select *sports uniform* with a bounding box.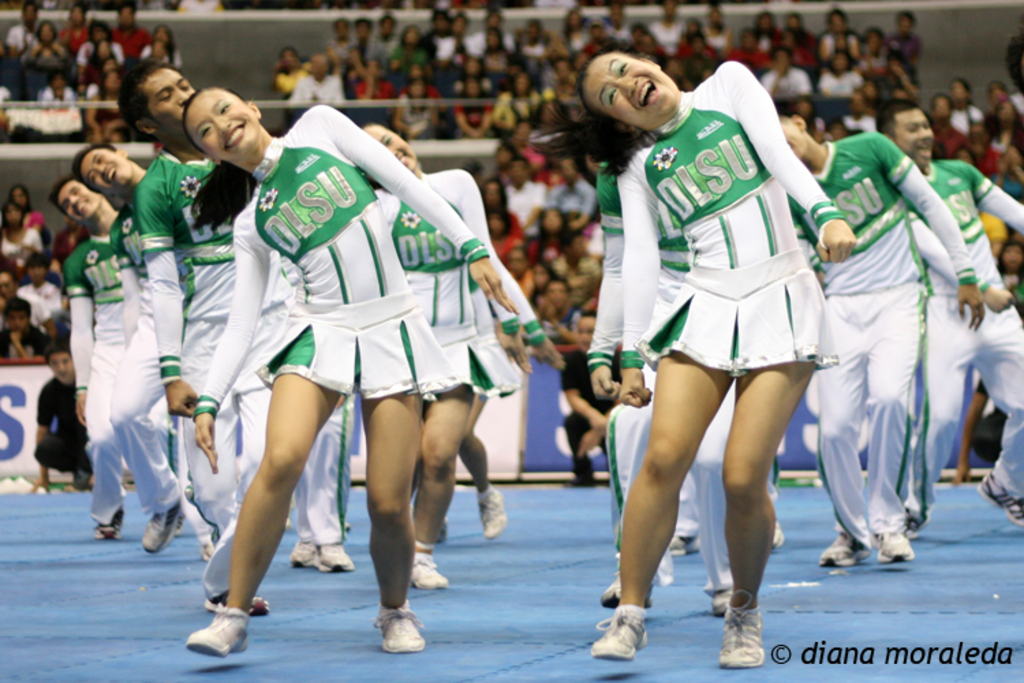
801 98 973 586.
